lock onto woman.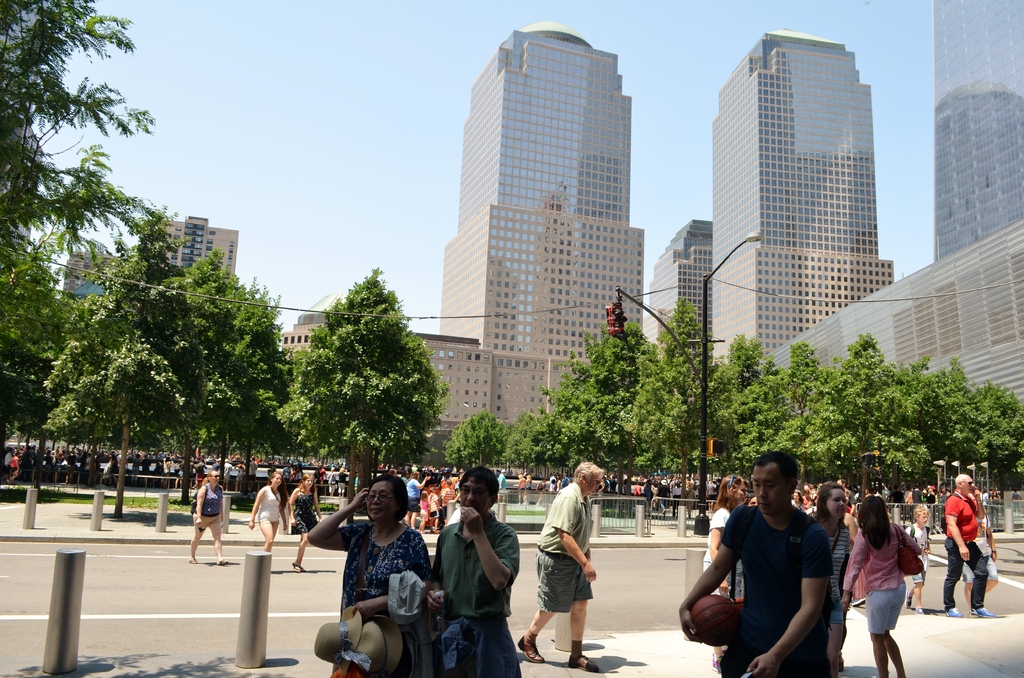
Locked: bbox=[845, 490, 916, 677].
